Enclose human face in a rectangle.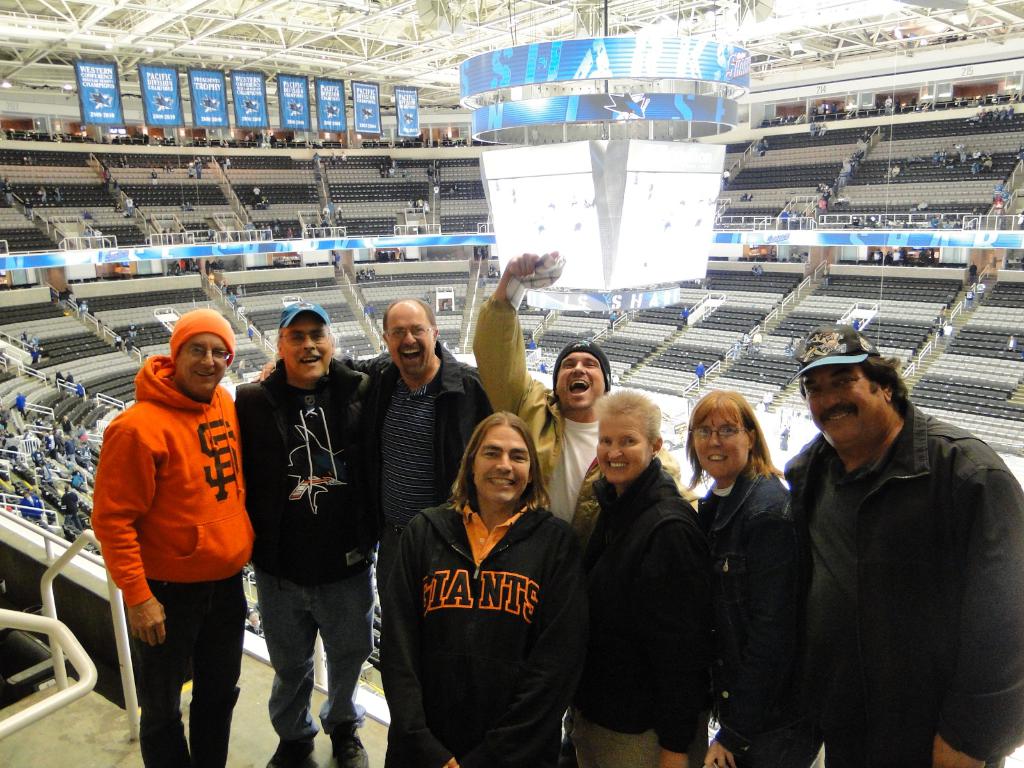
(281, 312, 330, 379).
